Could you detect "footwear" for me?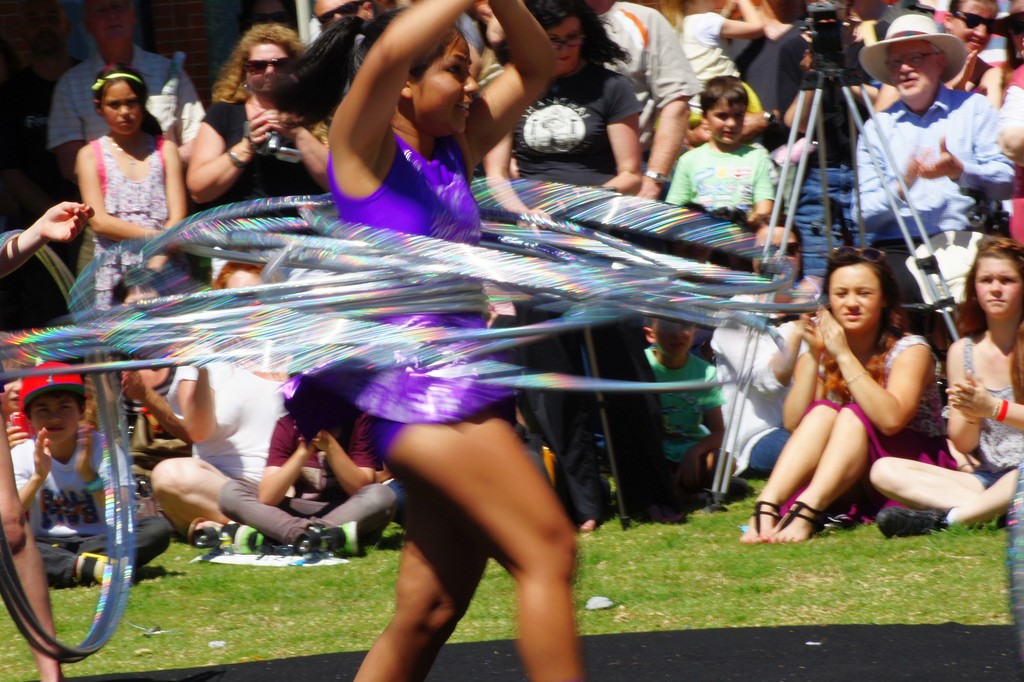
Detection result: <region>235, 526, 274, 560</region>.
